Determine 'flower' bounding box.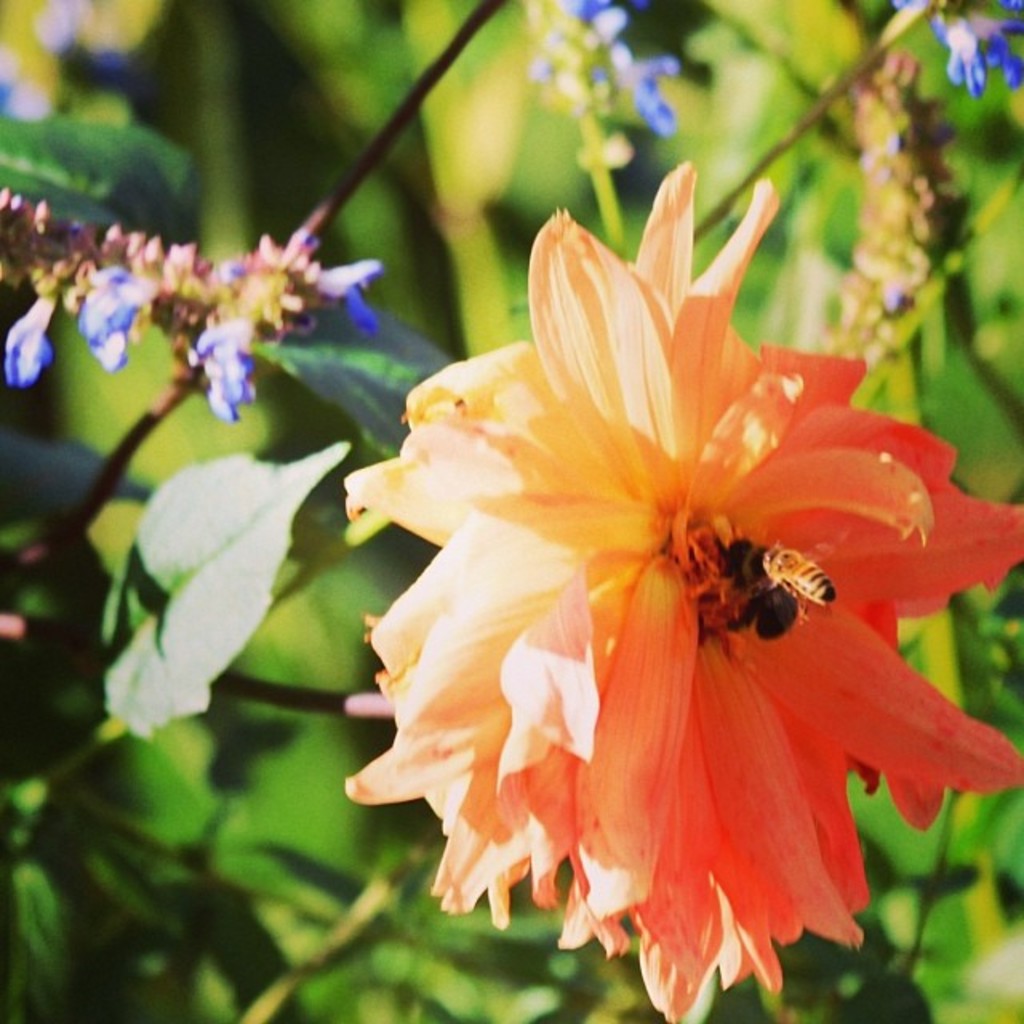
Determined: [190, 317, 269, 429].
